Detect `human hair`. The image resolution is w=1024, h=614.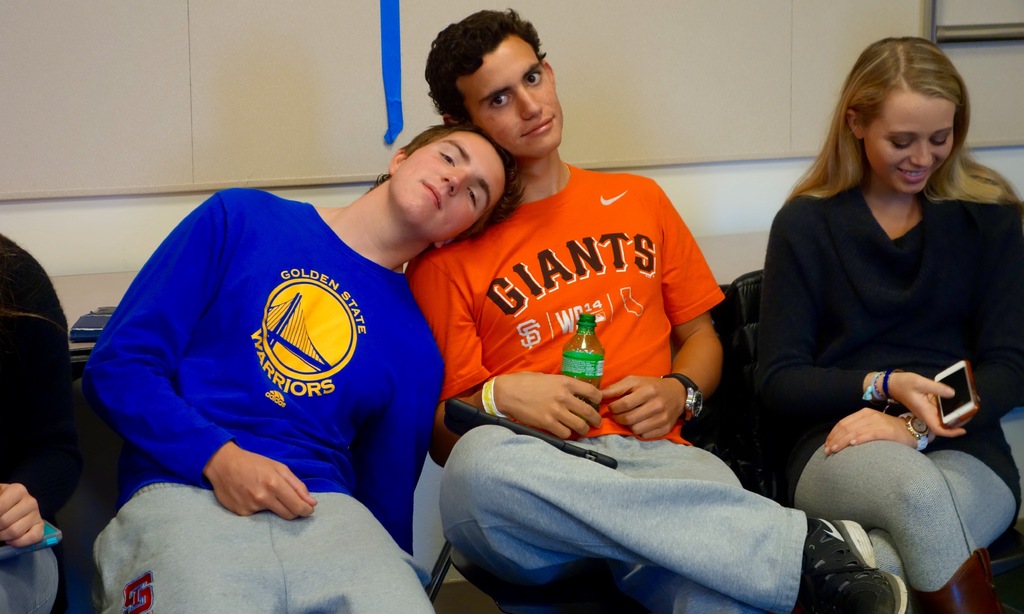
372/122/531/244.
